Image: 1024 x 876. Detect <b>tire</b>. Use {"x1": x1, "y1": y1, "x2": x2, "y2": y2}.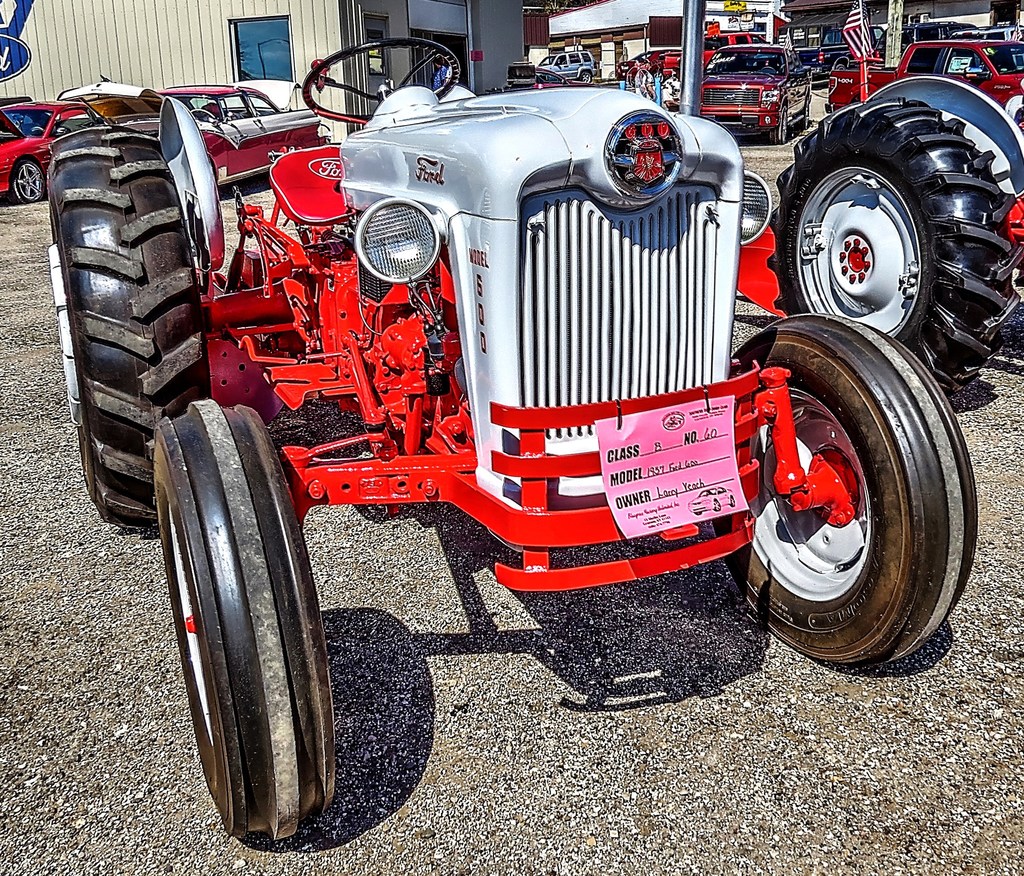
{"x1": 713, "y1": 313, "x2": 977, "y2": 666}.
